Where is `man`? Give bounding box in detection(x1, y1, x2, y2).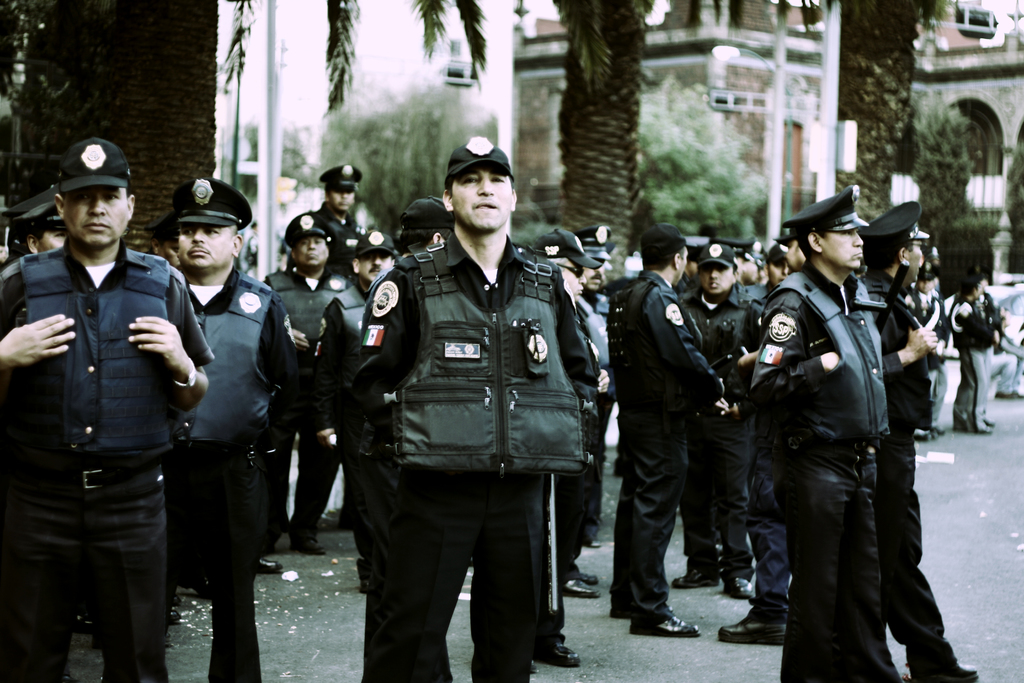
detection(319, 162, 364, 251).
